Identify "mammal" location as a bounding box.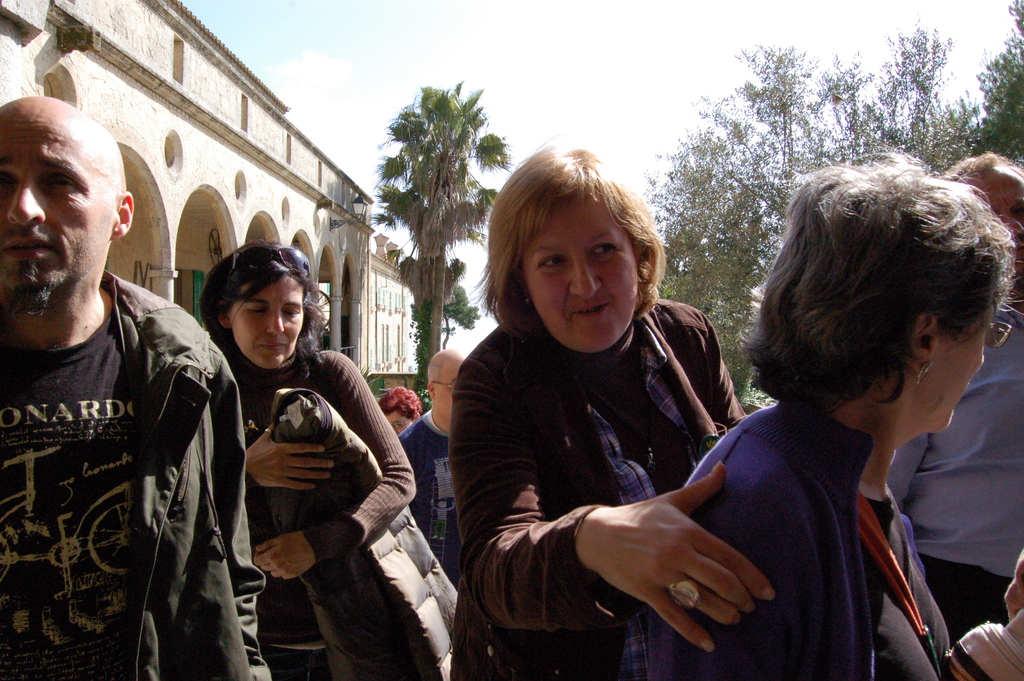
[x1=199, y1=239, x2=419, y2=680].
